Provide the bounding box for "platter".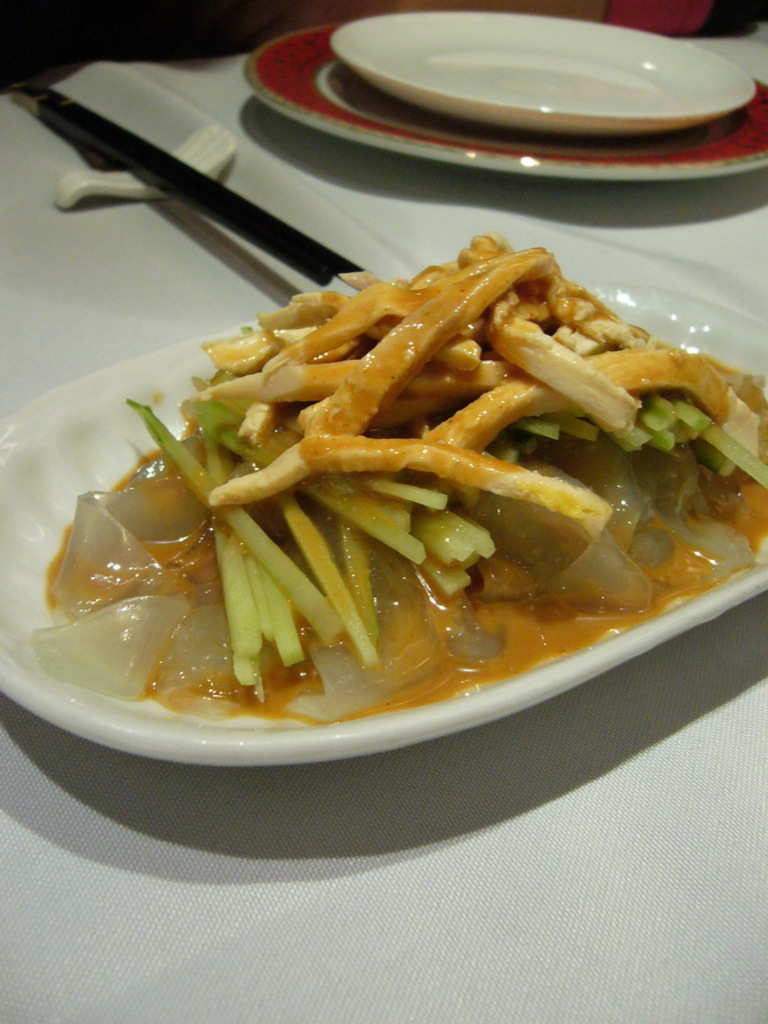
pyautogui.locateOnScreen(251, 3, 767, 173).
